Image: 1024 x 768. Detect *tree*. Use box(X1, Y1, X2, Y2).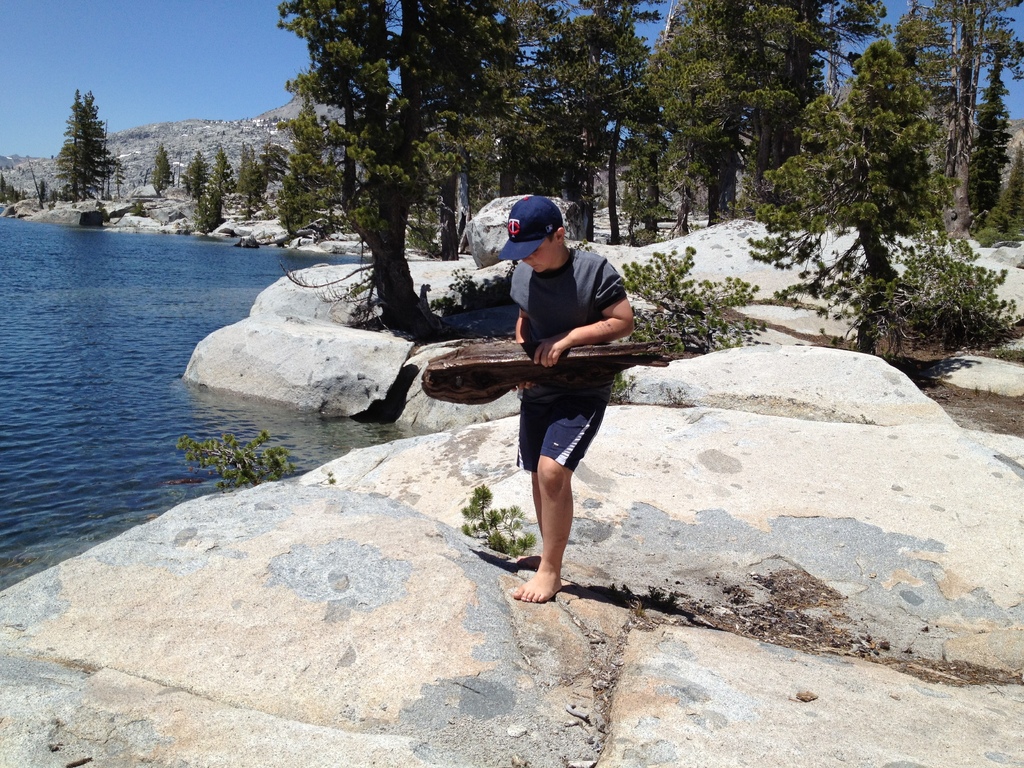
box(210, 144, 234, 202).
